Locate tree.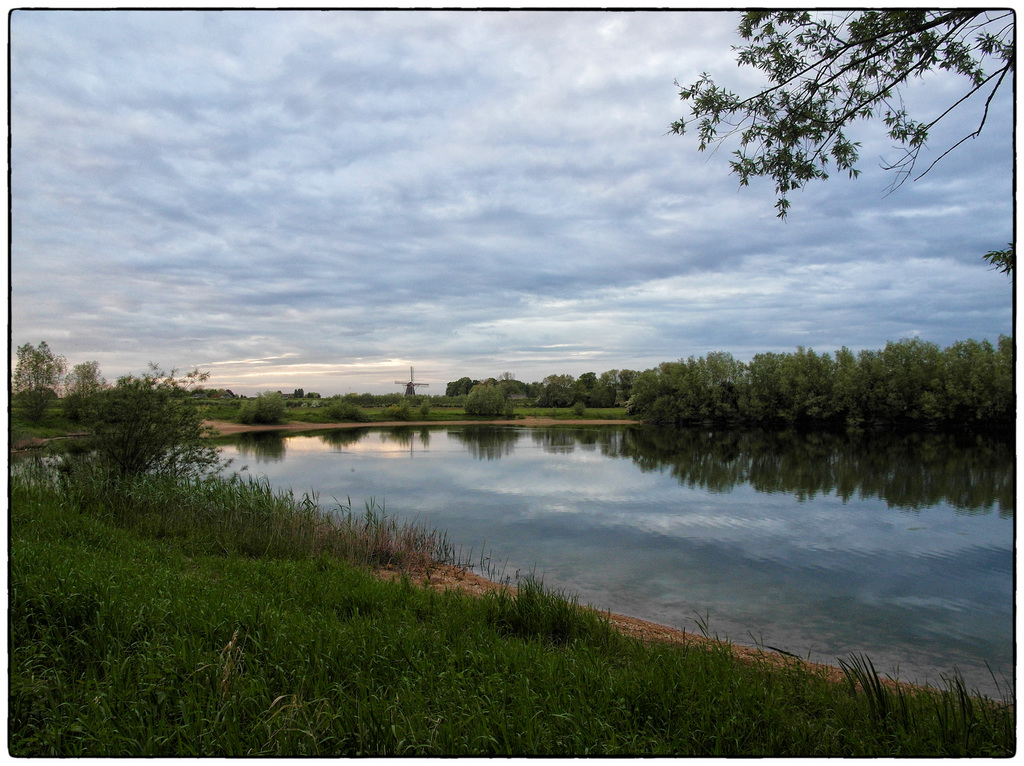
Bounding box: (left=668, top=37, right=963, bottom=237).
